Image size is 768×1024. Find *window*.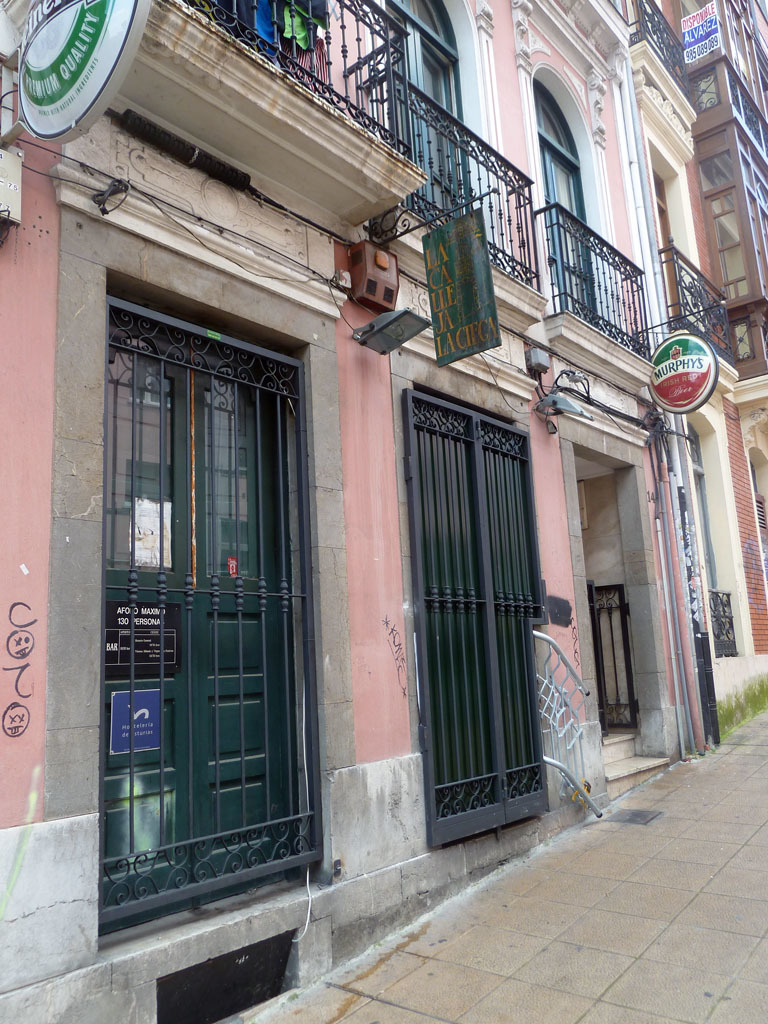
BBox(745, 197, 767, 295).
